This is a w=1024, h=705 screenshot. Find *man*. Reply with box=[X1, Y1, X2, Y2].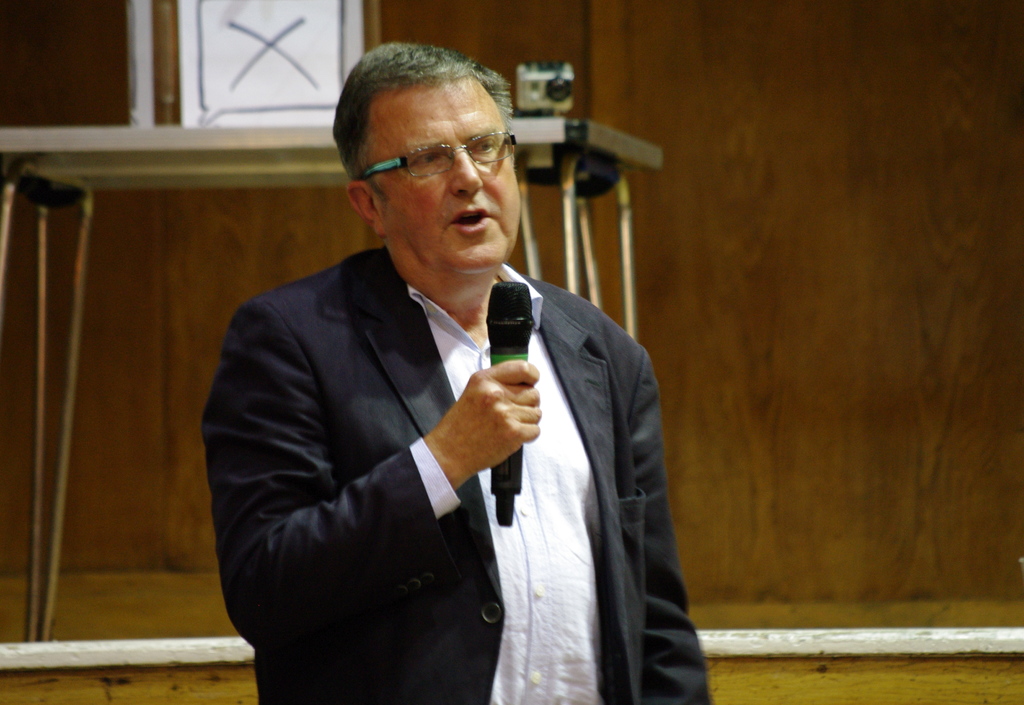
box=[194, 95, 677, 704].
